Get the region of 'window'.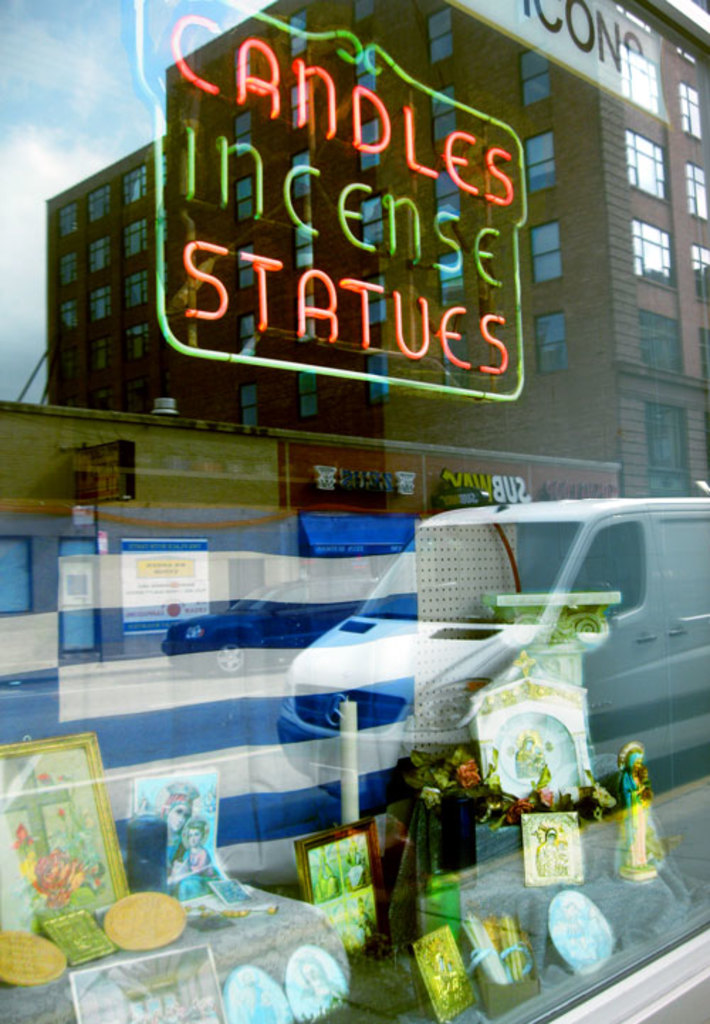
rect(528, 219, 564, 287).
